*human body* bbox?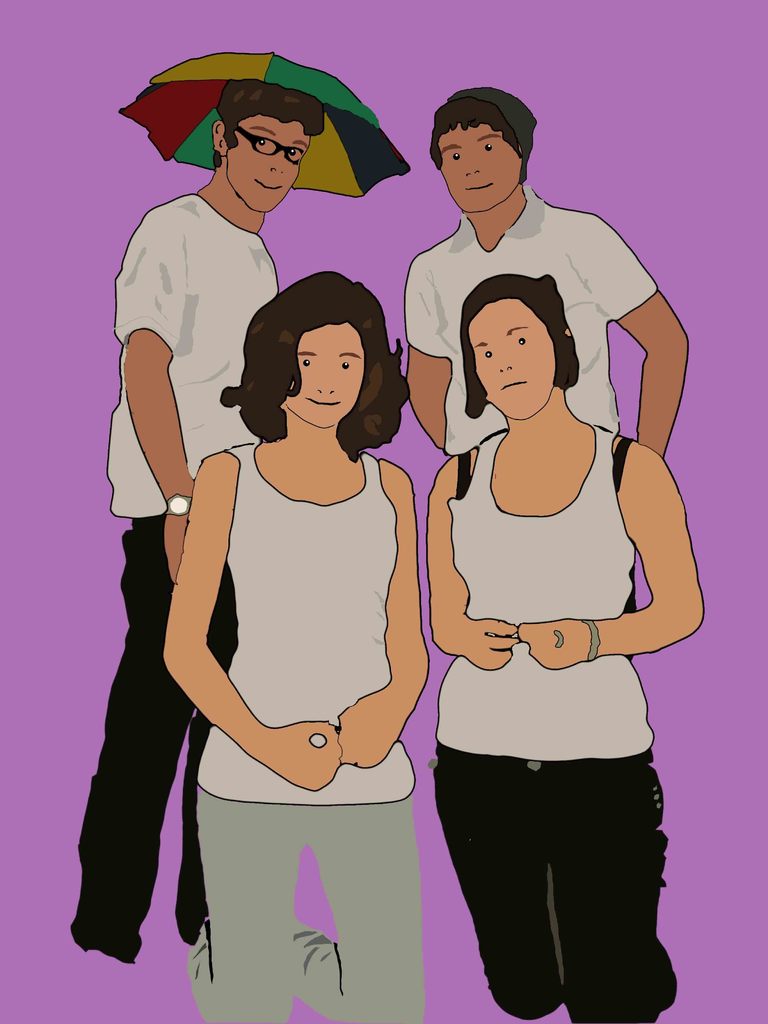
crop(64, 195, 281, 968)
